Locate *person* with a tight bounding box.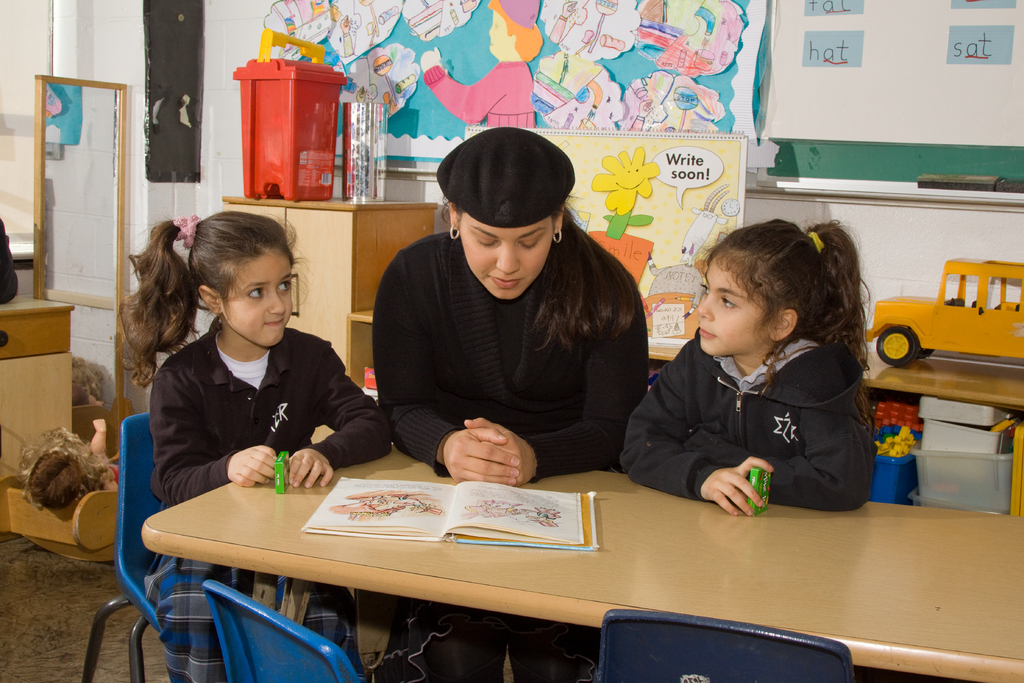
region(630, 96, 655, 135).
